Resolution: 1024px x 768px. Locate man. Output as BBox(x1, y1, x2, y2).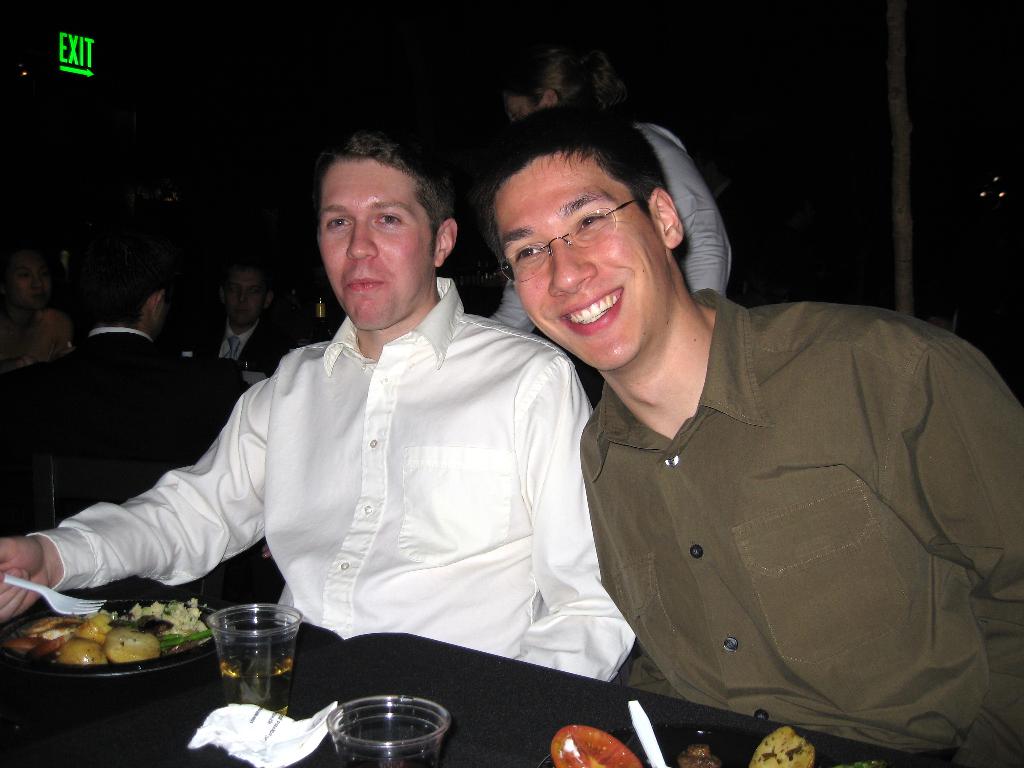
BBox(170, 252, 297, 376).
